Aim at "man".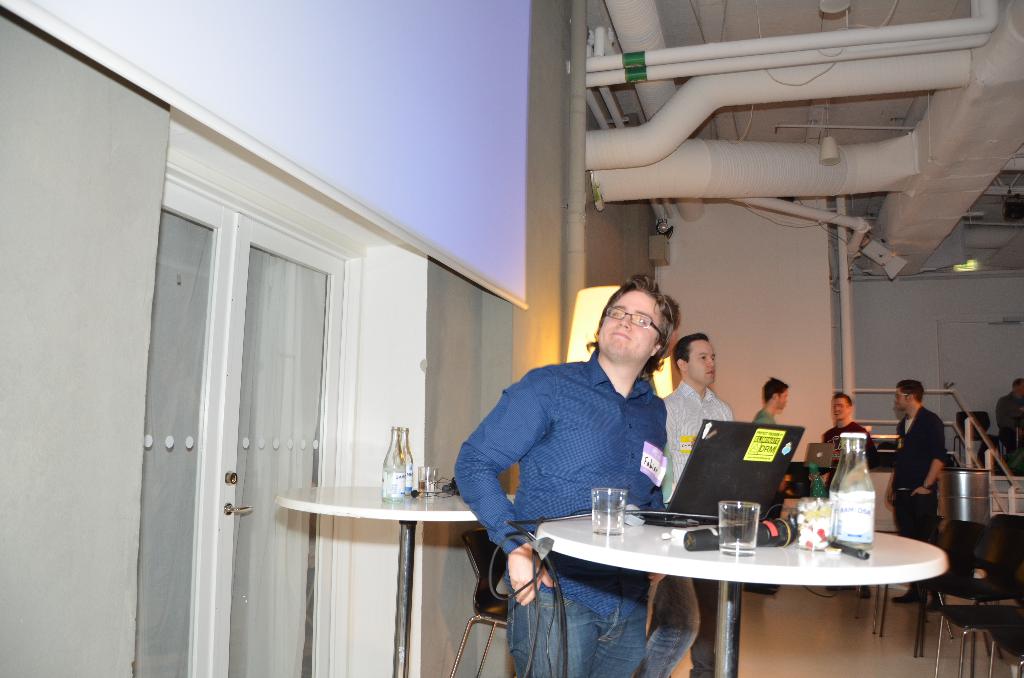
Aimed at left=1000, top=380, right=1023, bottom=441.
